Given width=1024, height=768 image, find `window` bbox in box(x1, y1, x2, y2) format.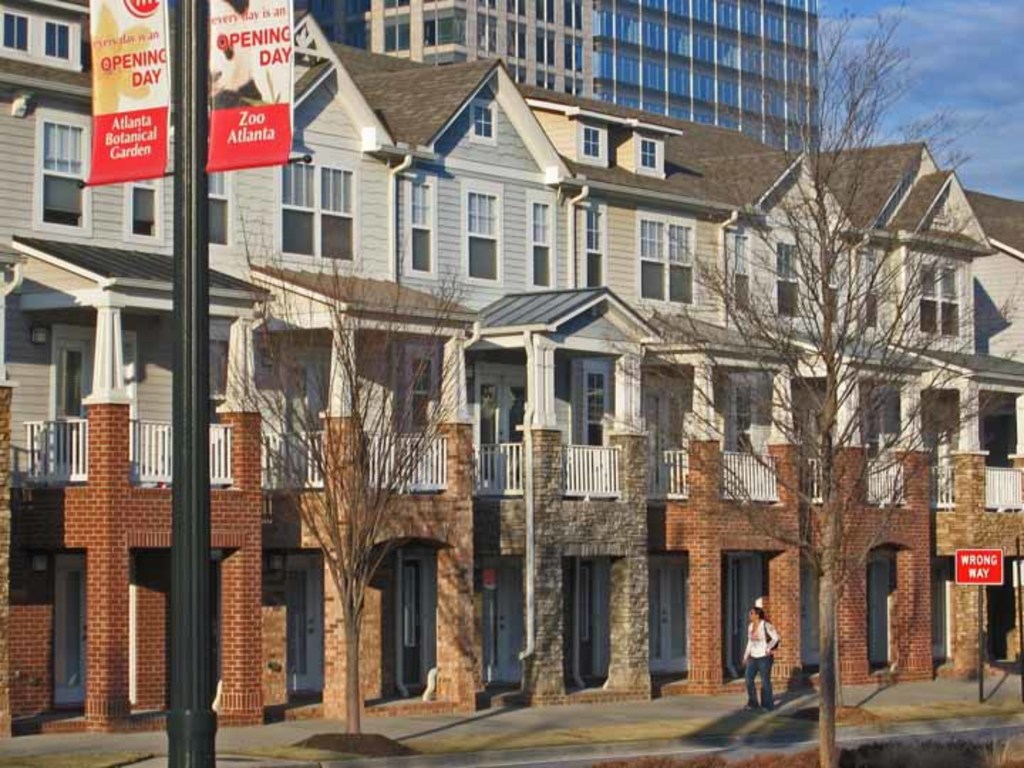
box(530, 201, 555, 289).
